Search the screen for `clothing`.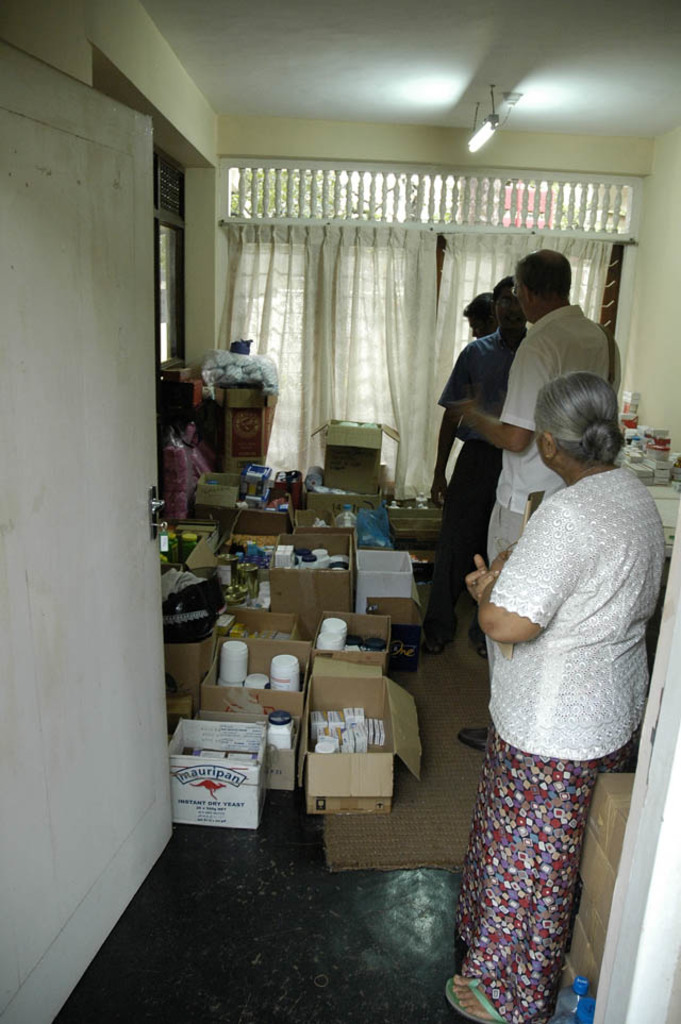
Found at [left=433, top=334, right=526, bottom=645].
